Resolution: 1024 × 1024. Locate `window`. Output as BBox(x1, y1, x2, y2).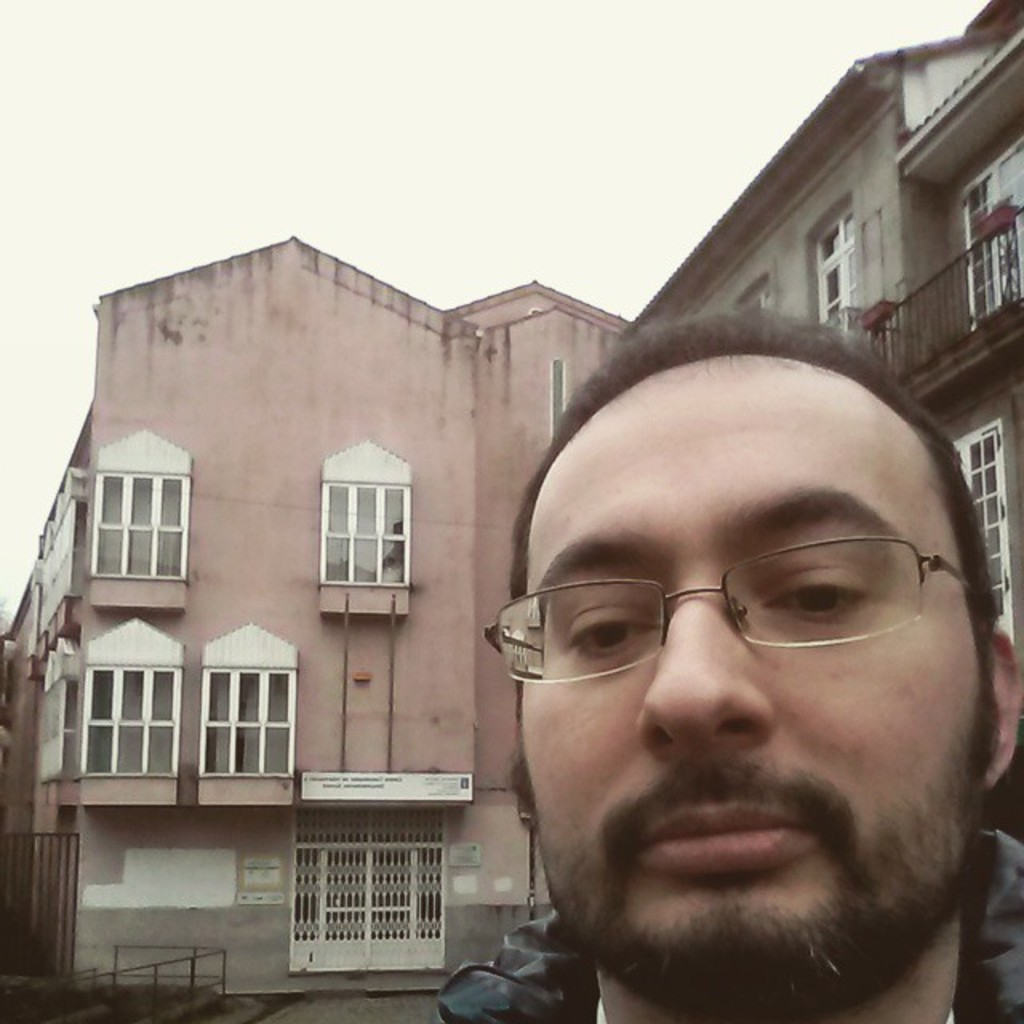
BBox(83, 414, 205, 608).
